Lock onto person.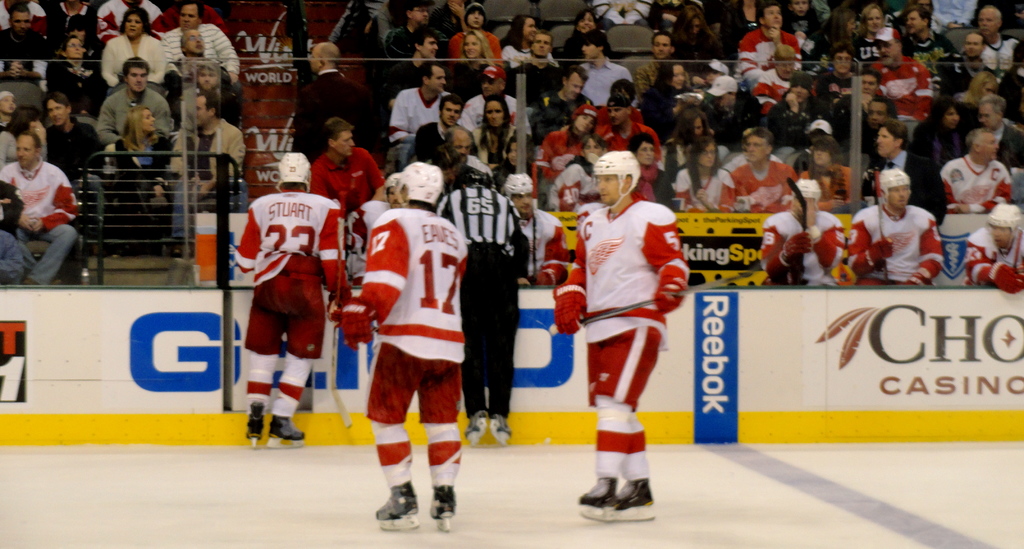
Locked: 407,94,482,156.
